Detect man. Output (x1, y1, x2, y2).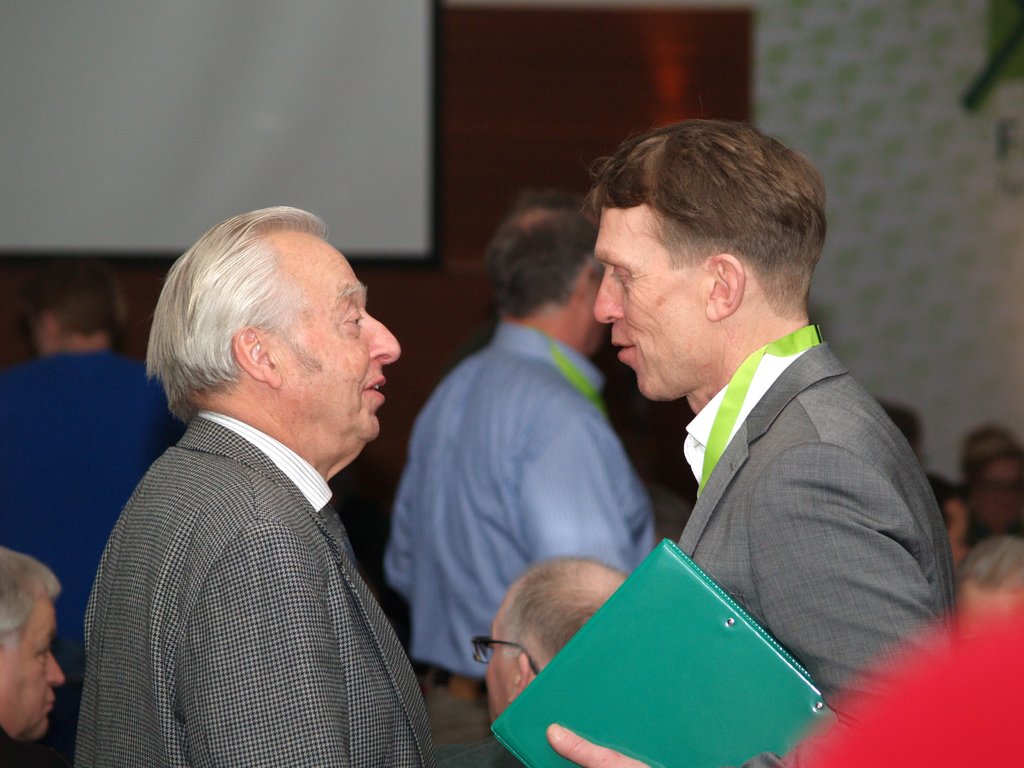
(386, 183, 657, 721).
